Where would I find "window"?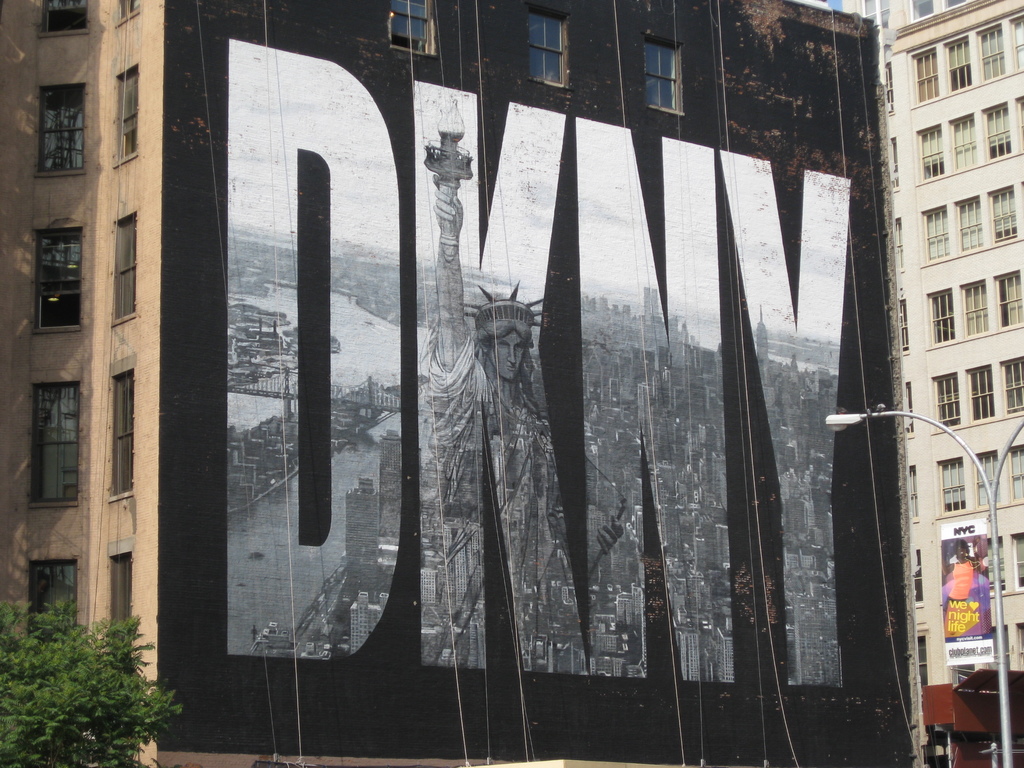
At (left=944, top=33, right=973, bottom=98).
